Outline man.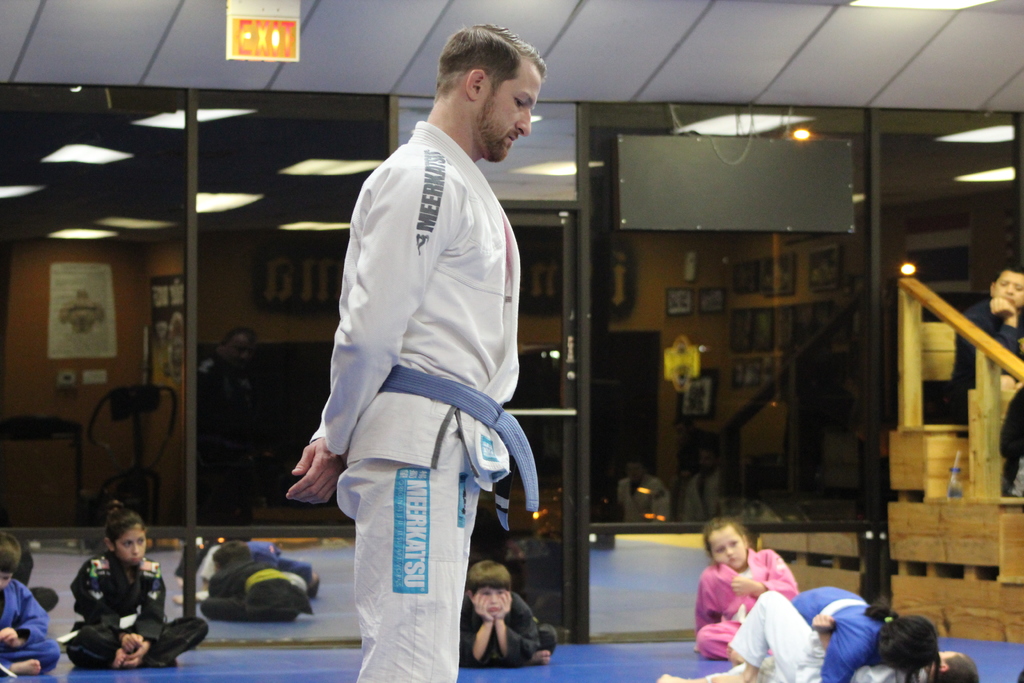
Outline: crop(198, 322, 262, 383).
